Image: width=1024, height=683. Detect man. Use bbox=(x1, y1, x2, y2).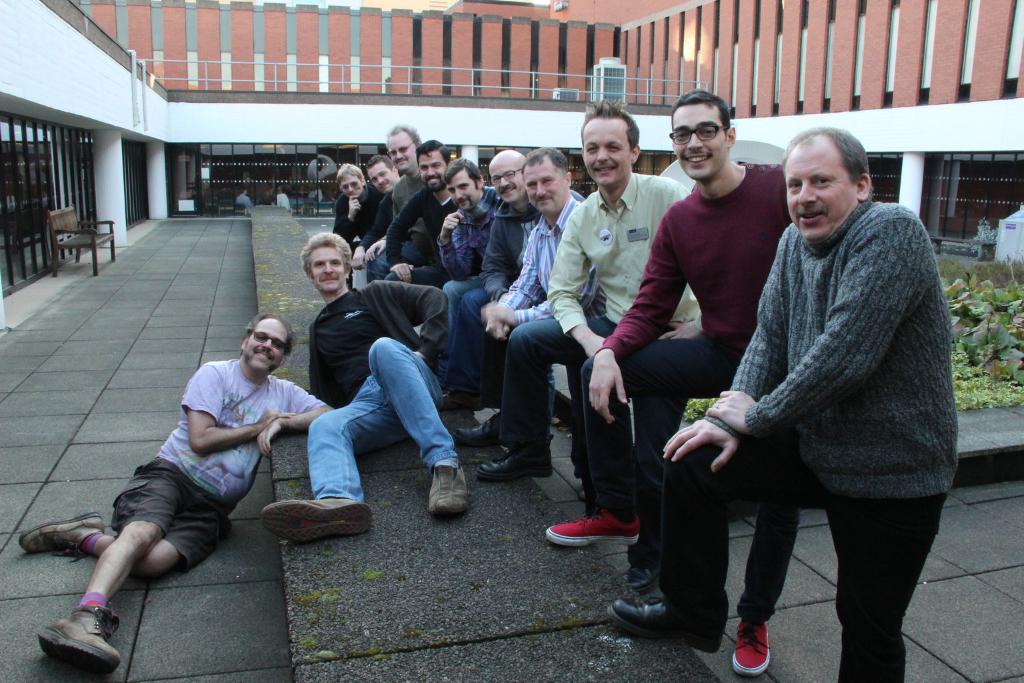
bbox=(352, 147, 401, 294).
